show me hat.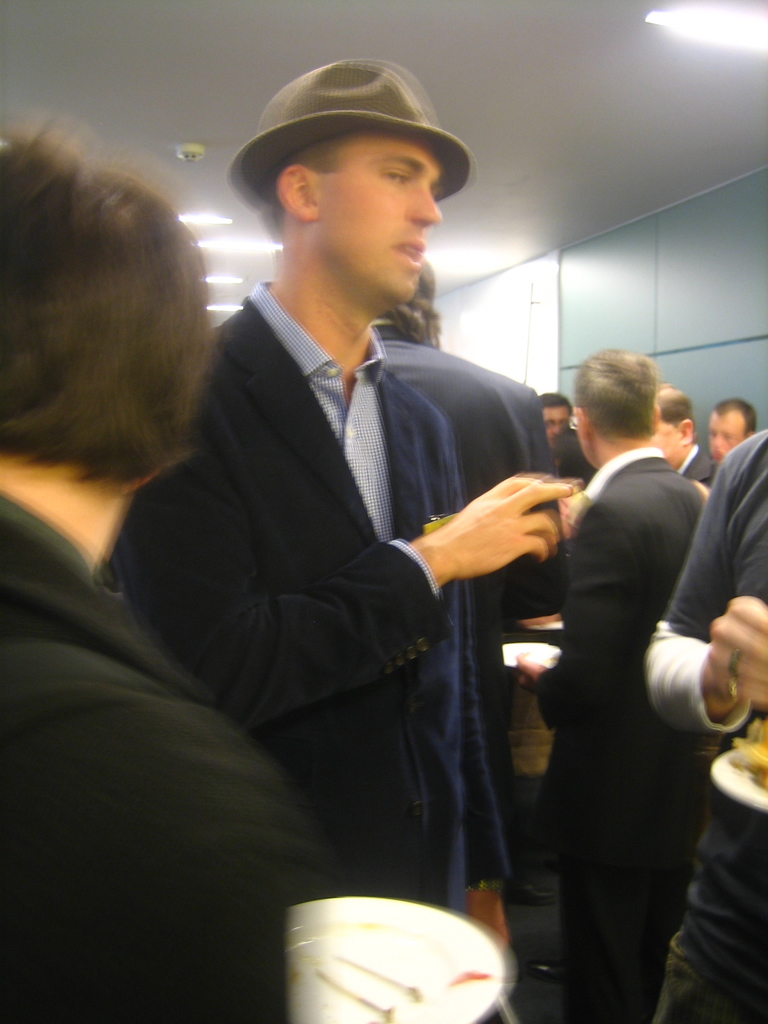
hat is here: pyautogui.locateOnScreen(227, 57, 475, 214).
